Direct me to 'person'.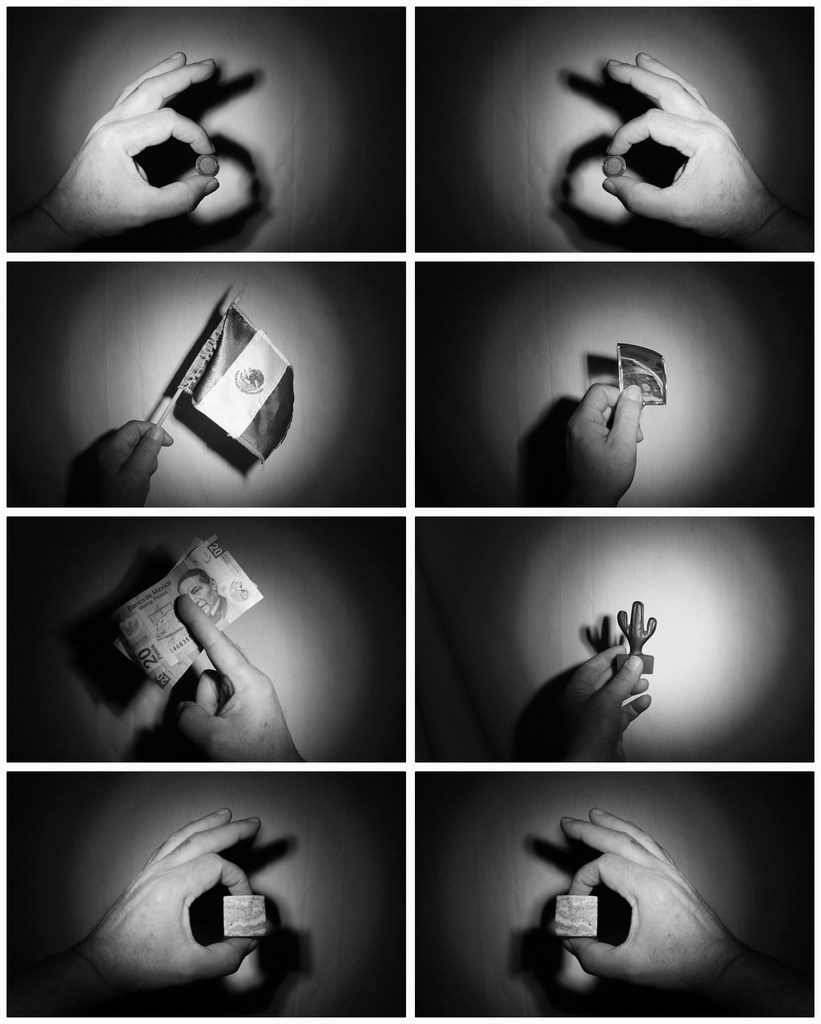
Direction: x1=14, y1=13, x2=284, y2=261.
